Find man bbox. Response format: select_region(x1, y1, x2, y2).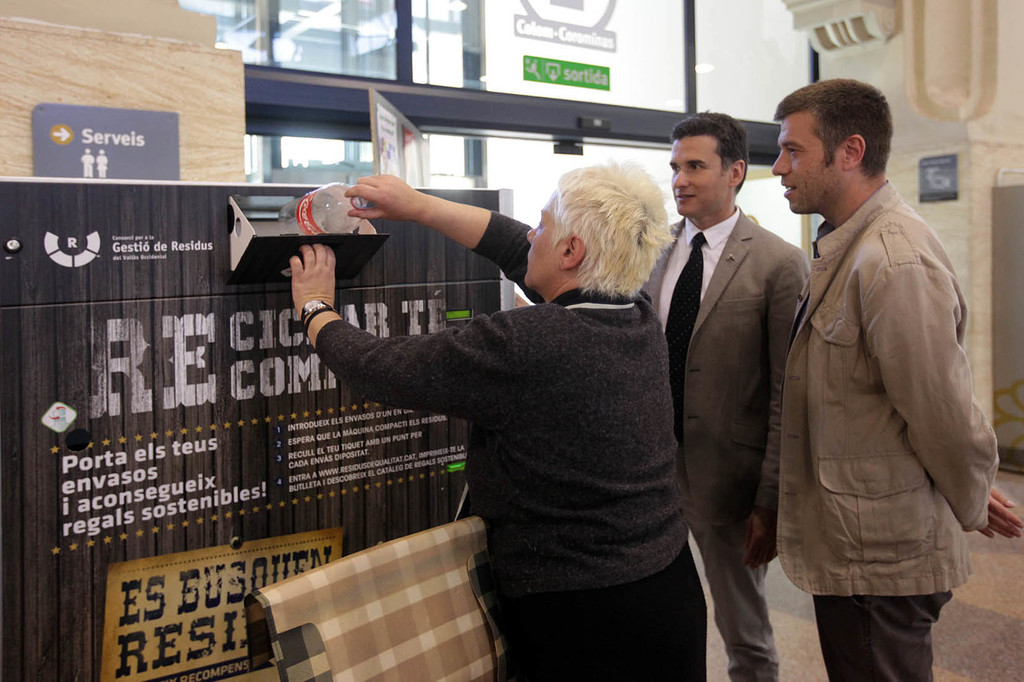
select_region(637, 110, 815, 681).
